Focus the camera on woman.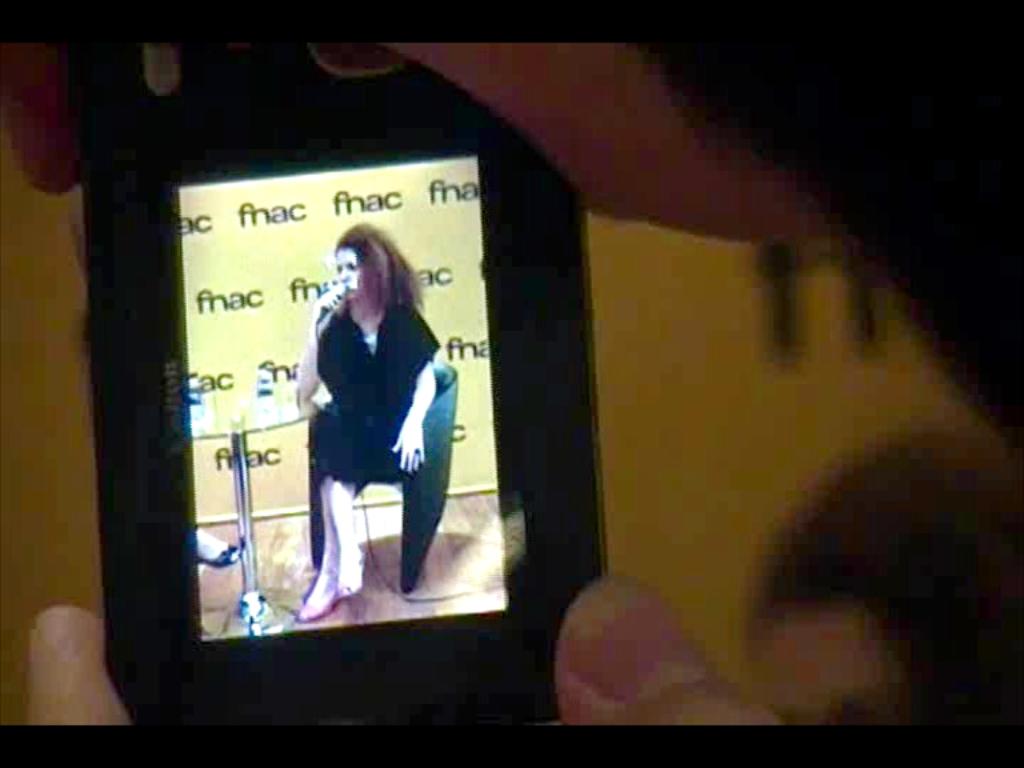
Focus region: bbox=(287, 233, 429, 584).
